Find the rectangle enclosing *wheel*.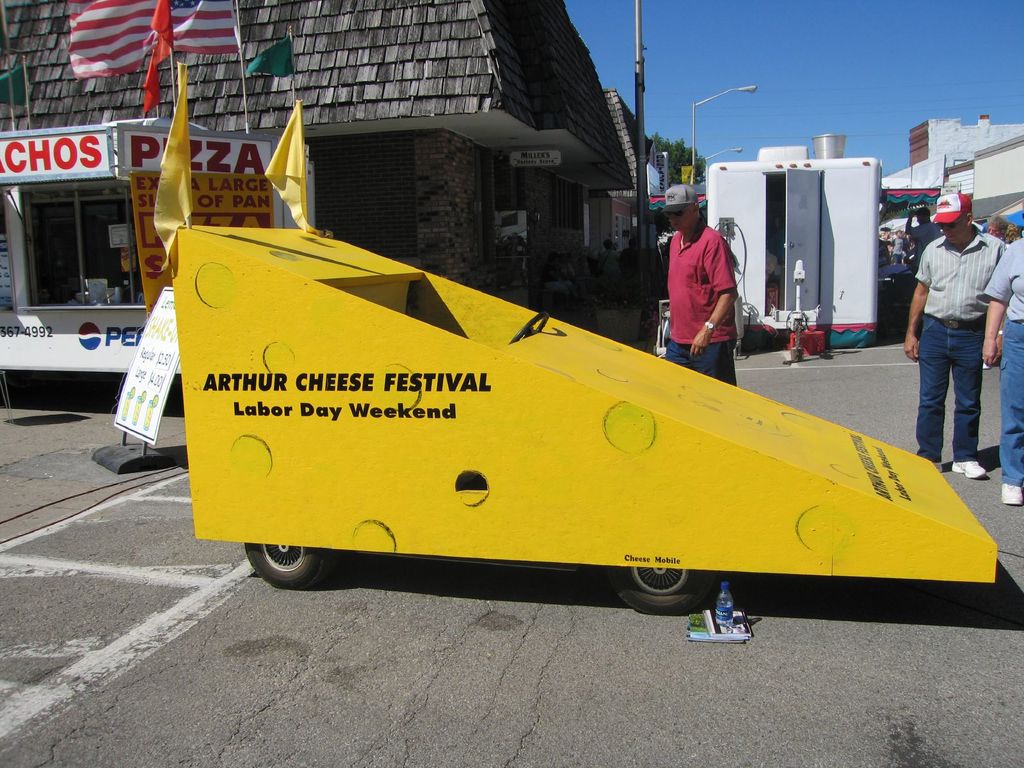
604, 569, 724, 620.
